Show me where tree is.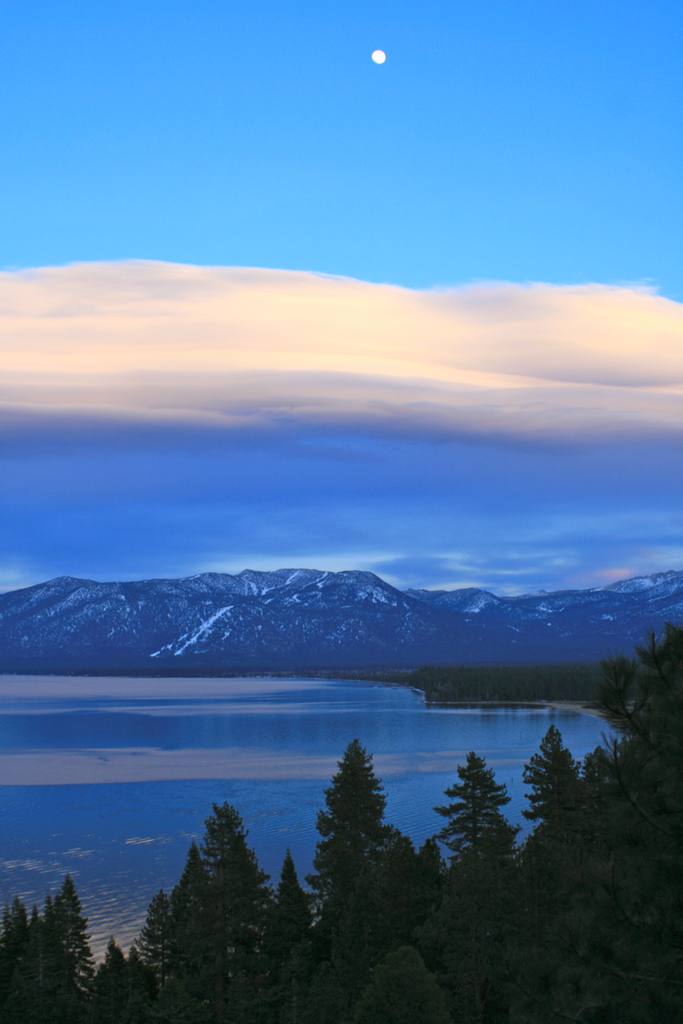
tree is at rect(174, 847, 227, 914).
